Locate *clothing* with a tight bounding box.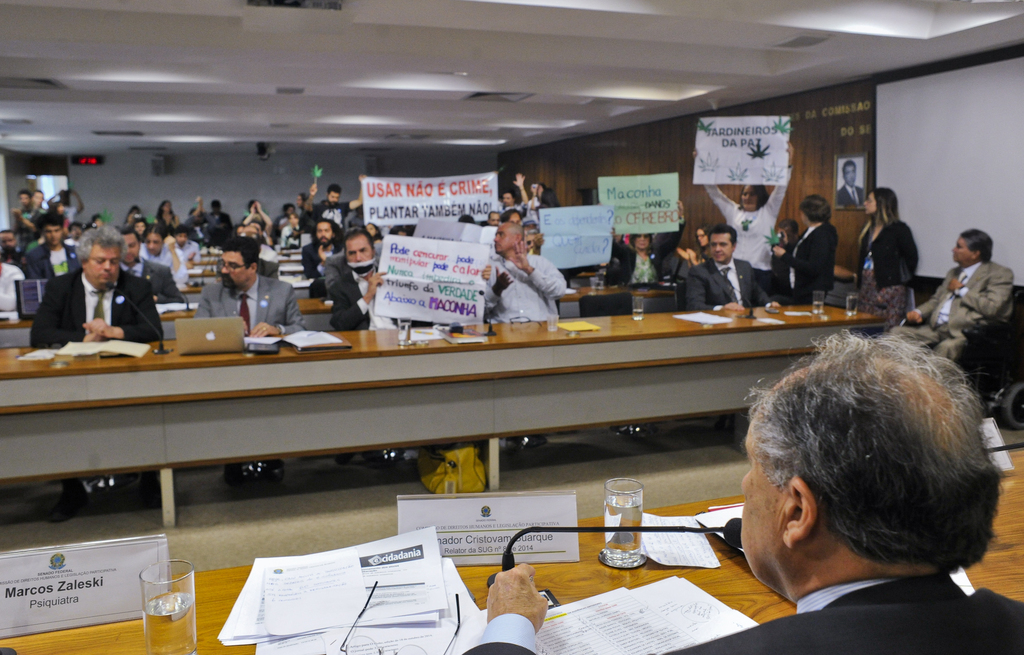
<box>299,238,341,276</box>.
